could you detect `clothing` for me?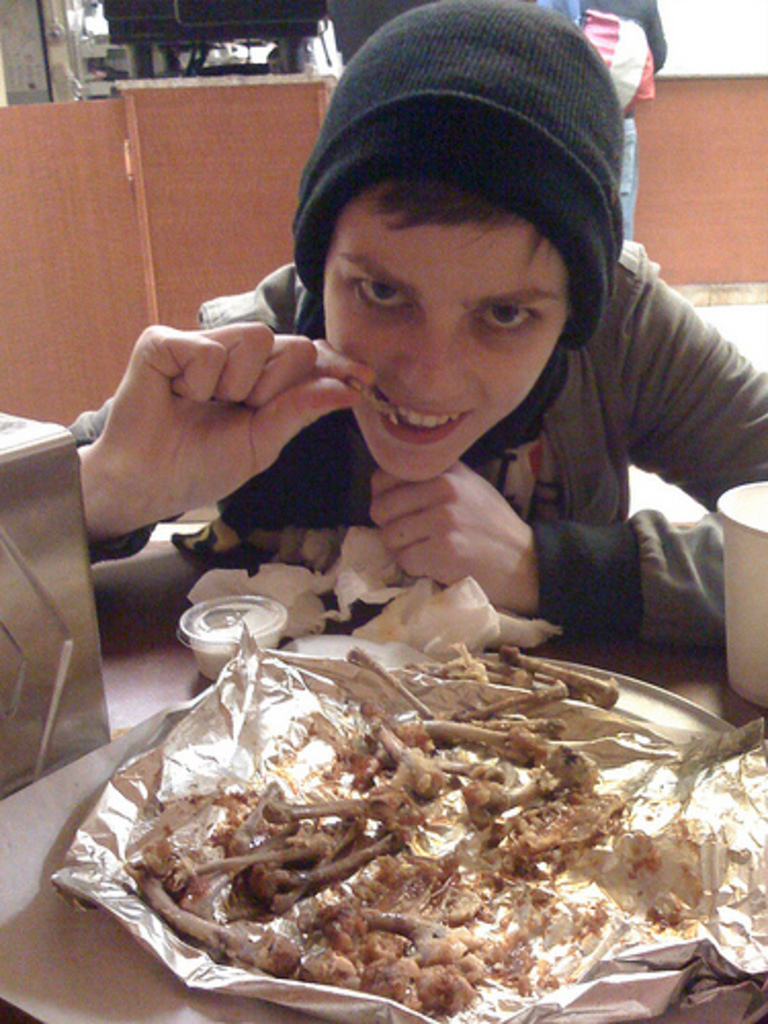
Detection result: region(72, 254, 766, 653).
